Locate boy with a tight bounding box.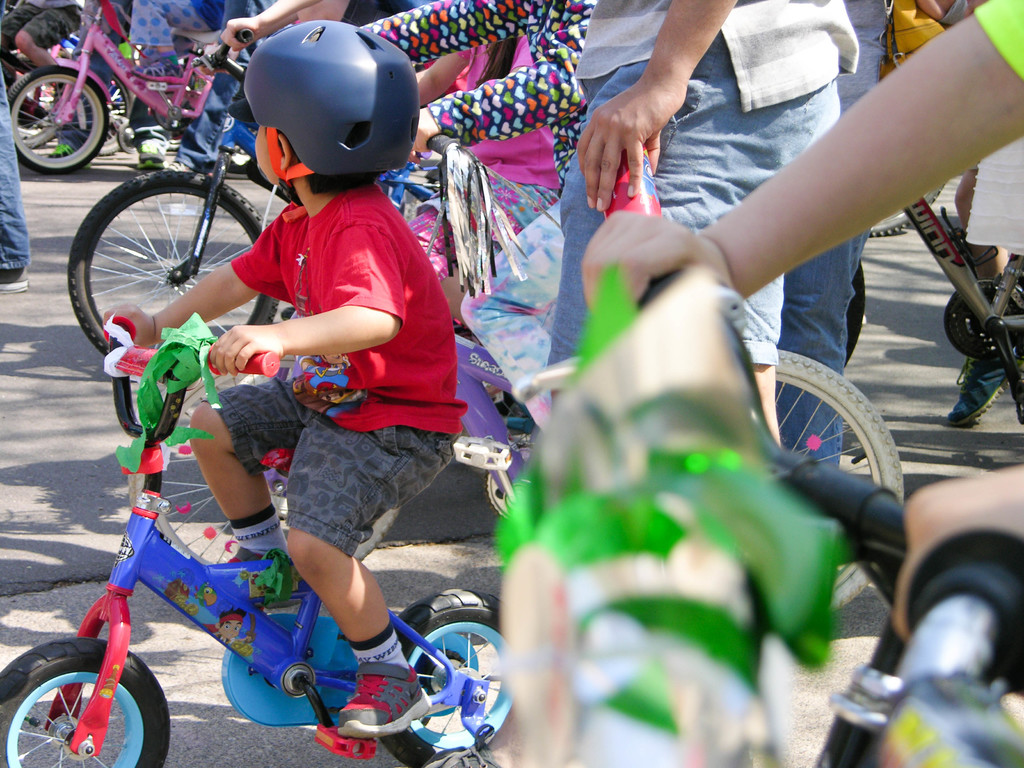
(left=102, top=19, right=469, bottom=736).
